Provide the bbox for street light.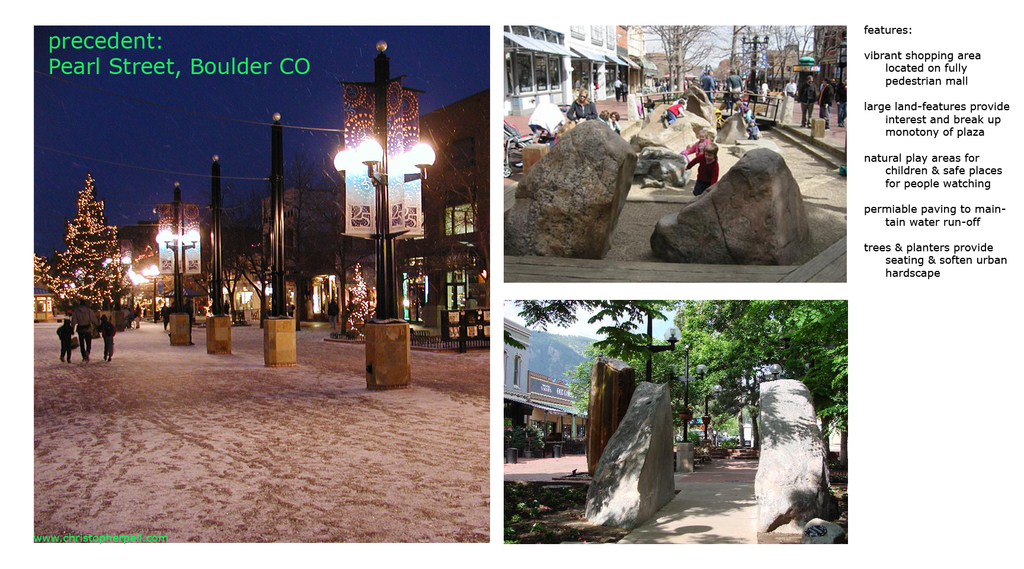
316,53,422,329.
